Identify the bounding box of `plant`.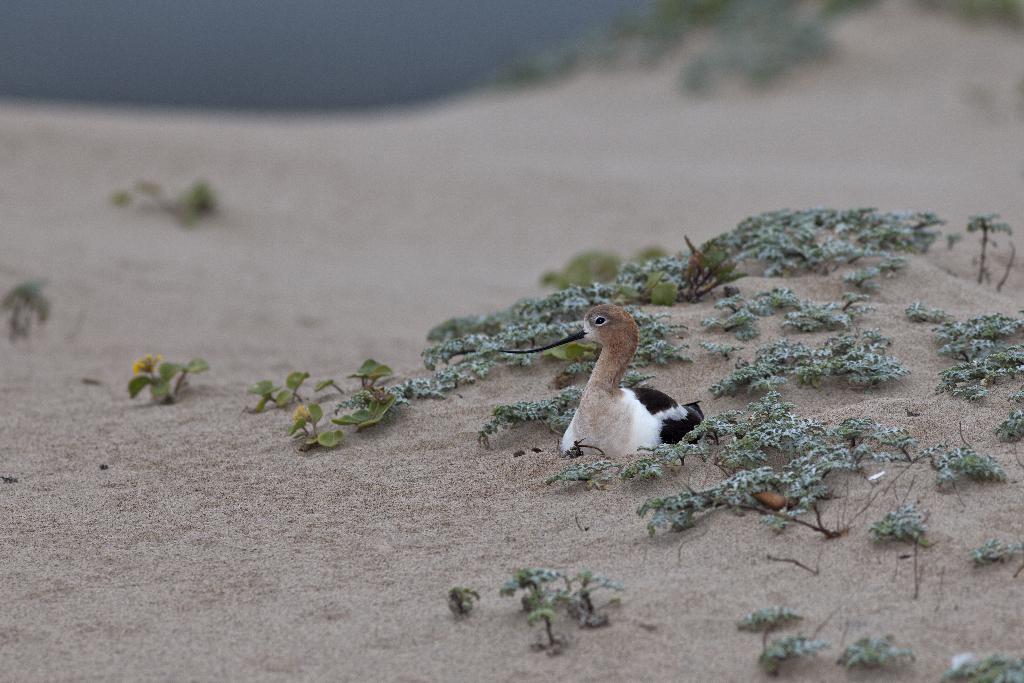
bbox=[732, 600, 804, 659].
